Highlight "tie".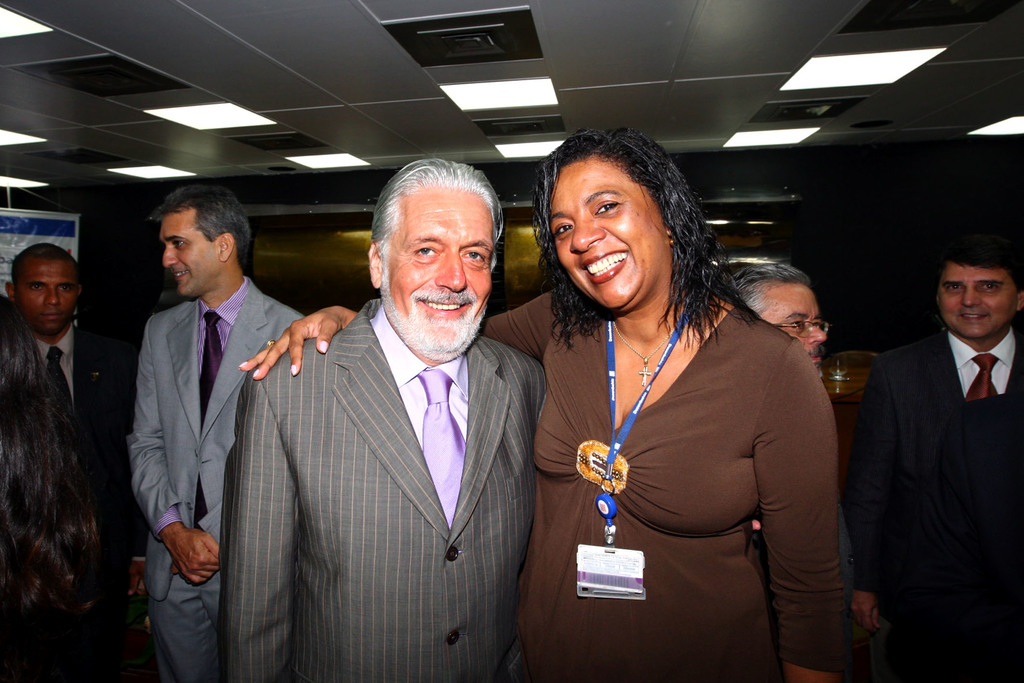
Highlighted region: crop(46, 347, 71, 397).
